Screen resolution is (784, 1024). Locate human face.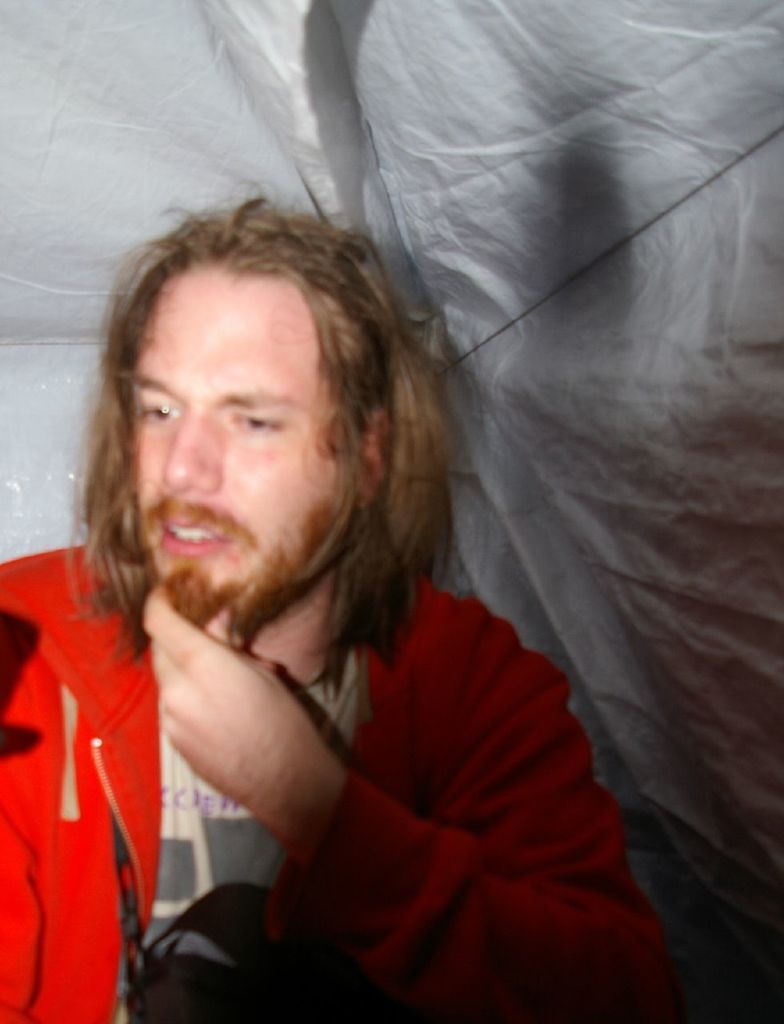
detection(129, 310, 326, 591).
